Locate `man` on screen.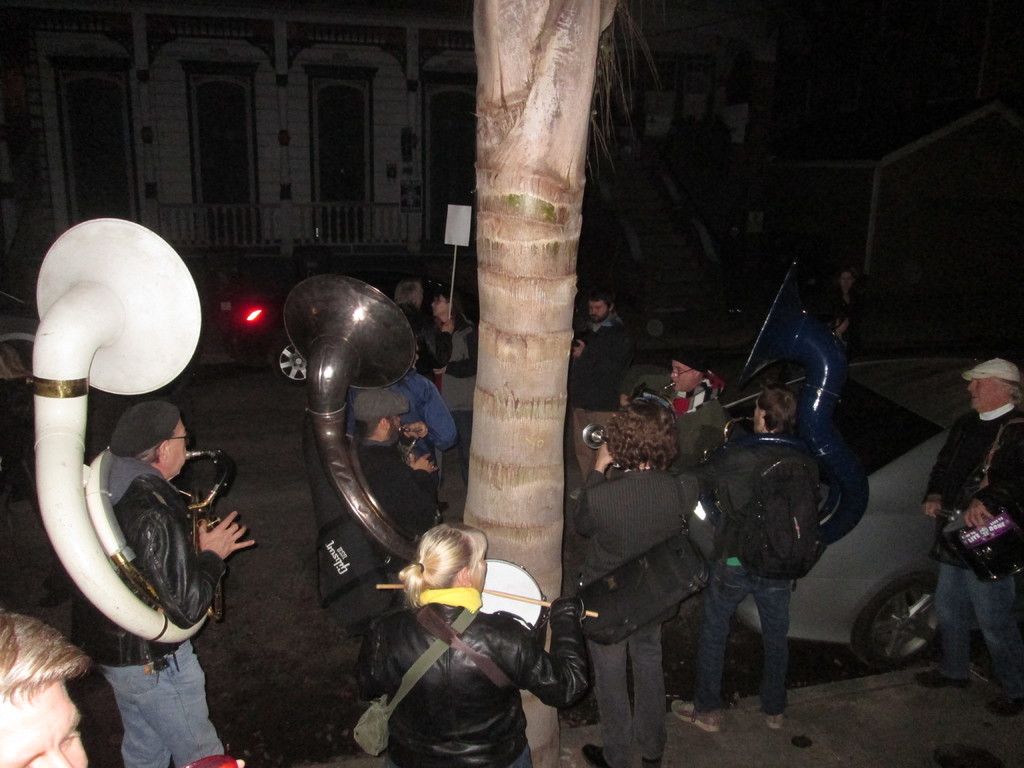
On screen at [350,389,442,708].
